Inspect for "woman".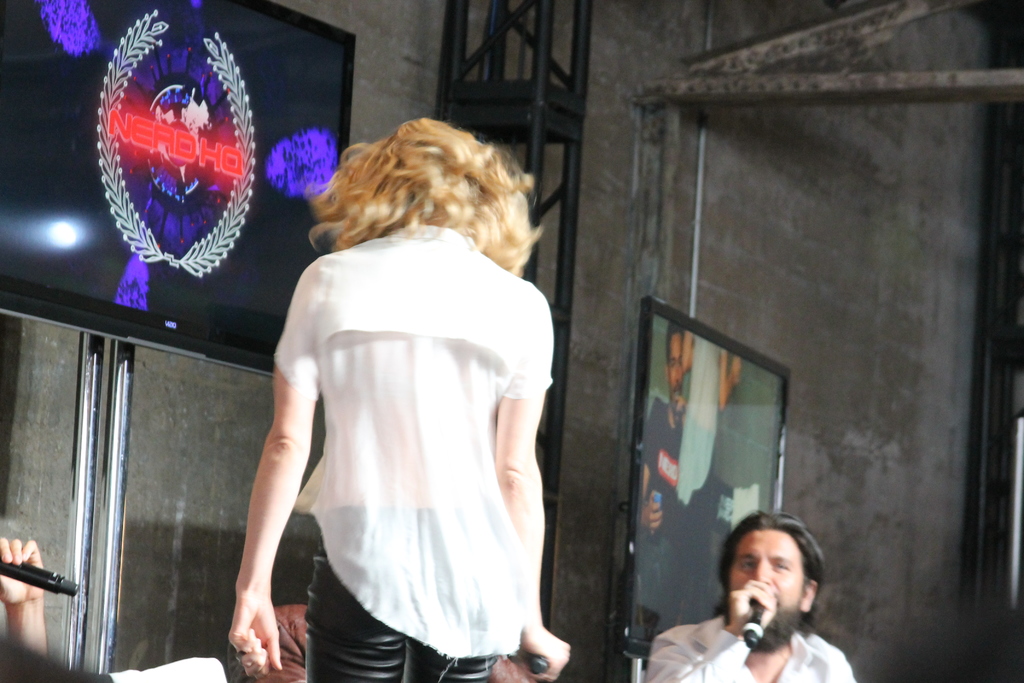
Inspection: Rect(232, 103, 552, 682).
